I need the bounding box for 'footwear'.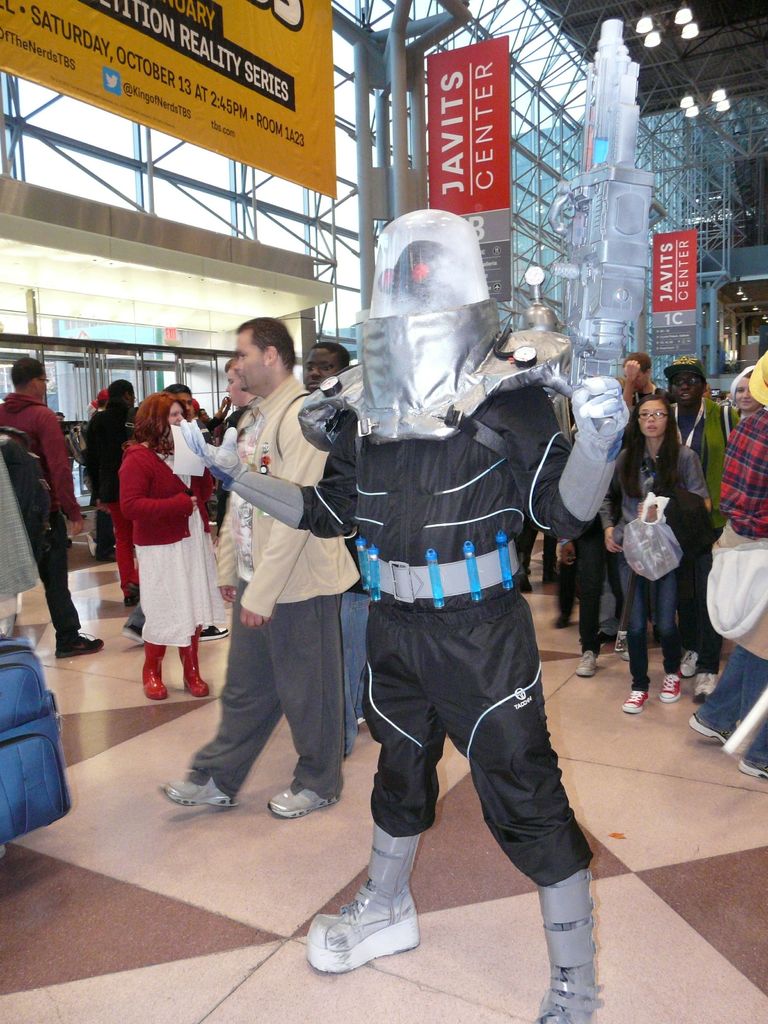
Here it is: (571, 648, 603, 676).
